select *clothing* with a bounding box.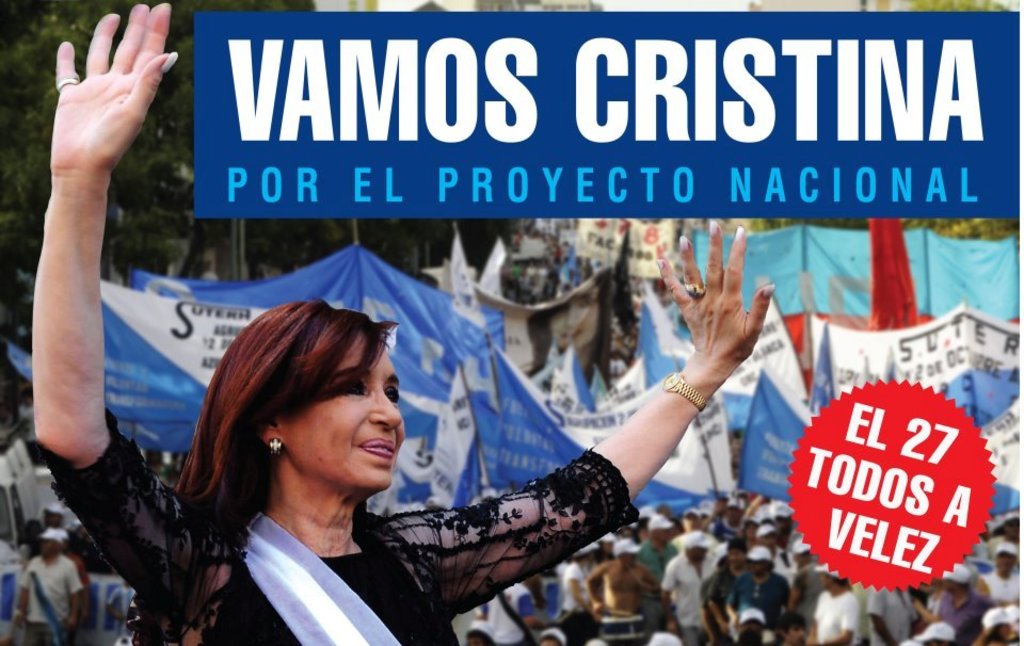
bbox=(656, 547, 720, 644).
